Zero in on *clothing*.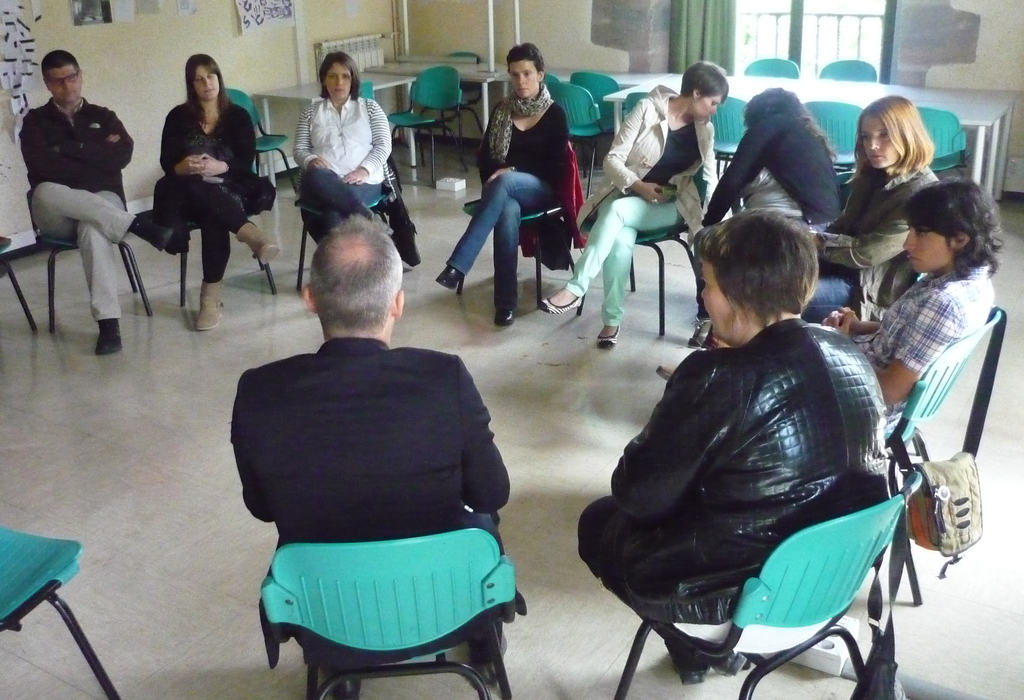
Zeroed in: bbox(563, 76, 710, 328).
